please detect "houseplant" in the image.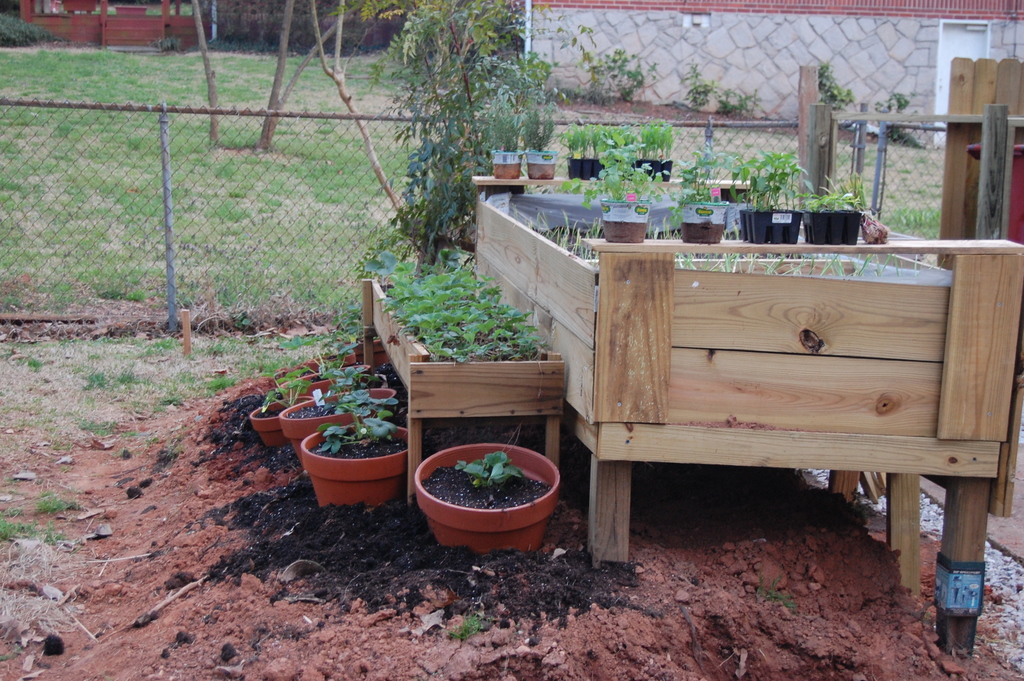
569/120/630/183.
